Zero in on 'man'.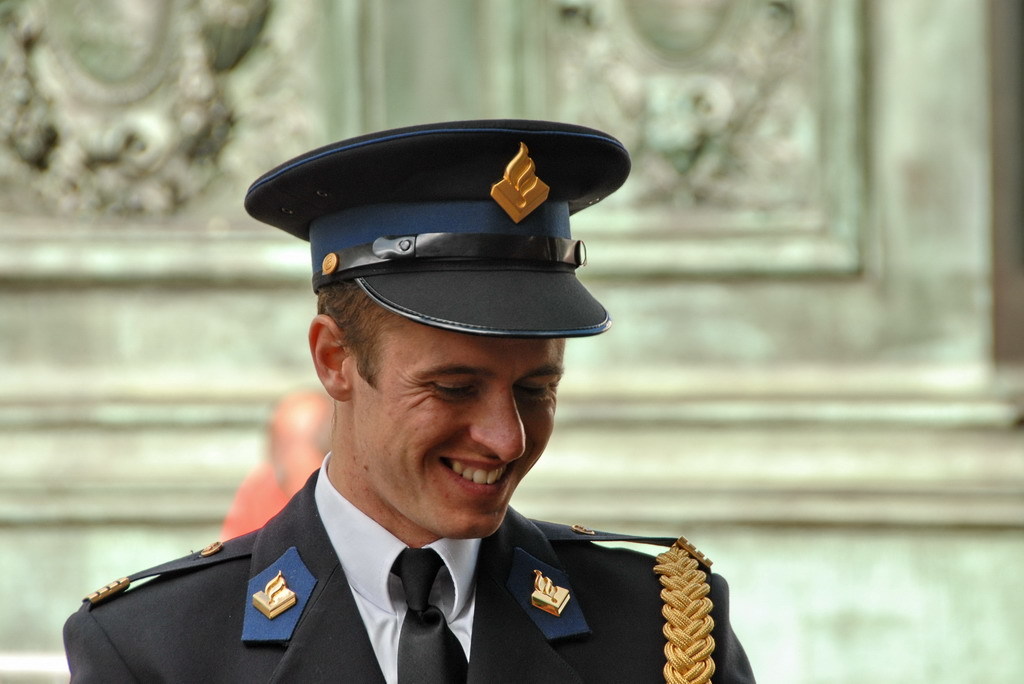
Zeroed in: l=58, t=131, r=762, b=683.
